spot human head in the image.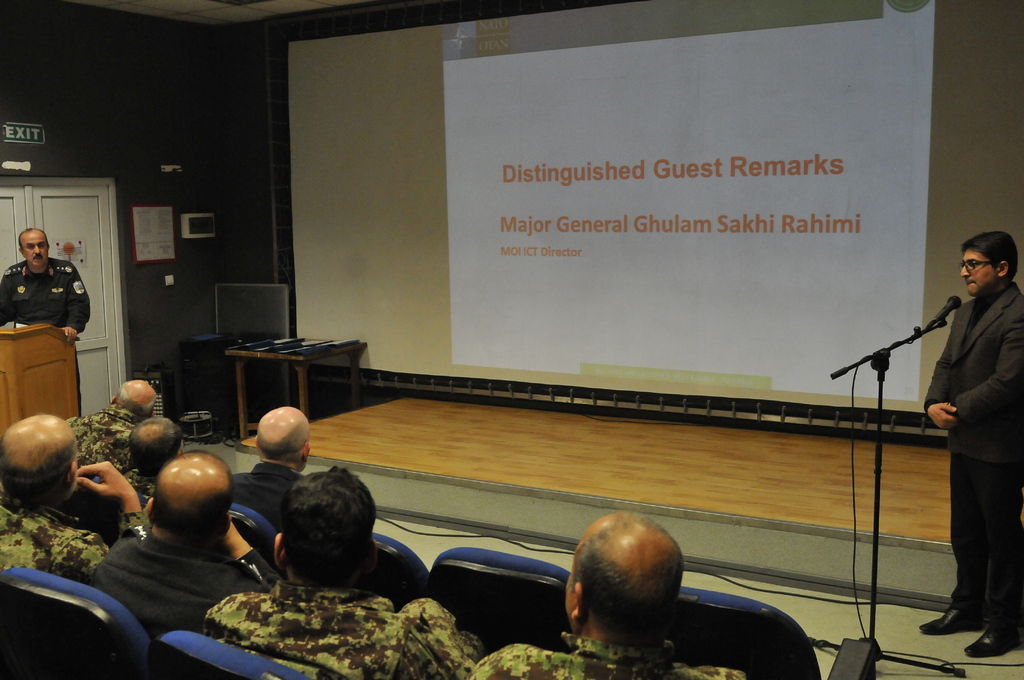
human head found at box=[564, 531, 685, 654].
